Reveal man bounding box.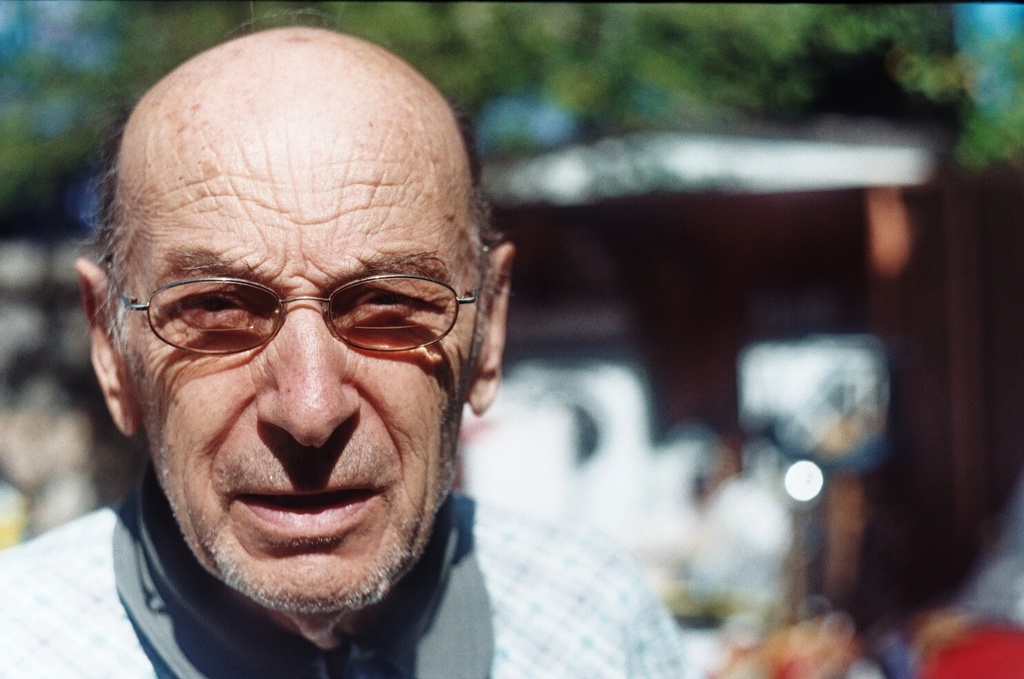
Revealed: bbox=[5, 40, 687, 678].
